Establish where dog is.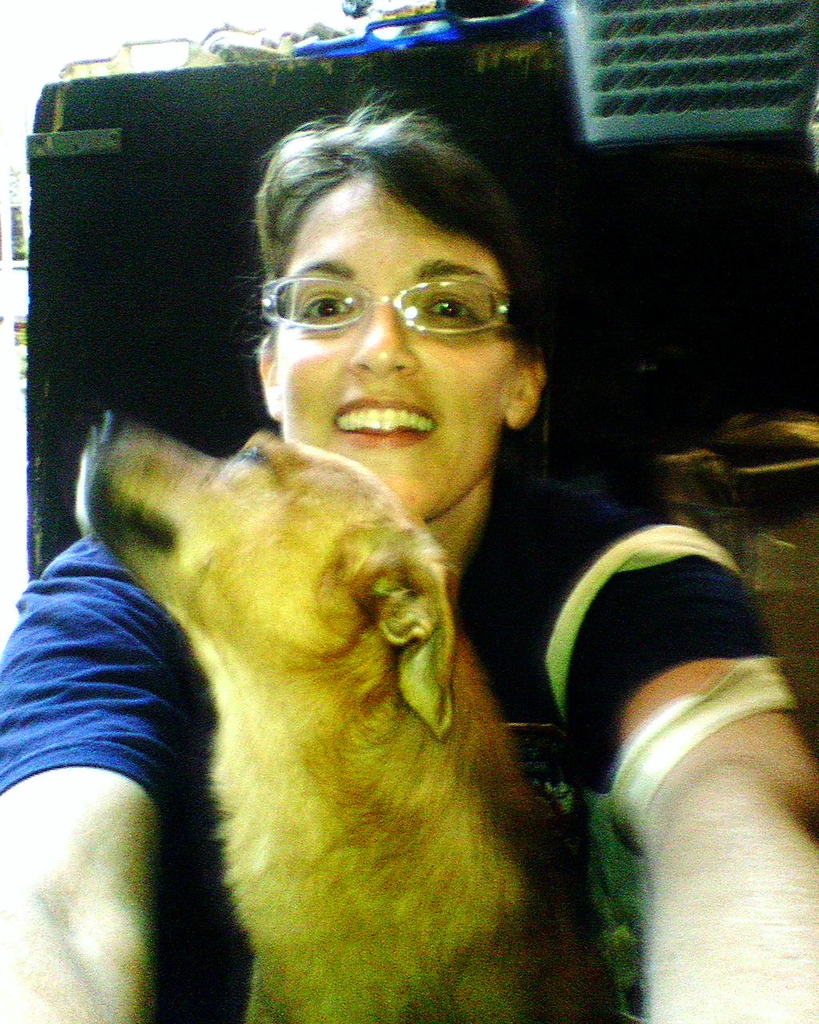
Established at region(71, 407, 620, 1023).
